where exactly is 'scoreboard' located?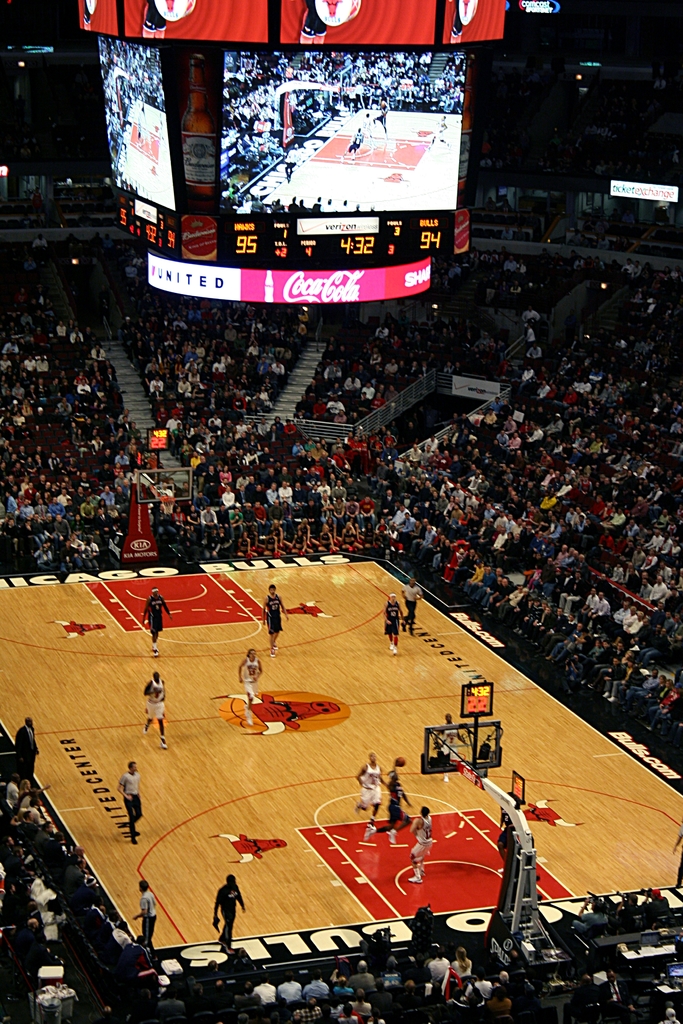
Its bounding box is 72 0 514 326.
